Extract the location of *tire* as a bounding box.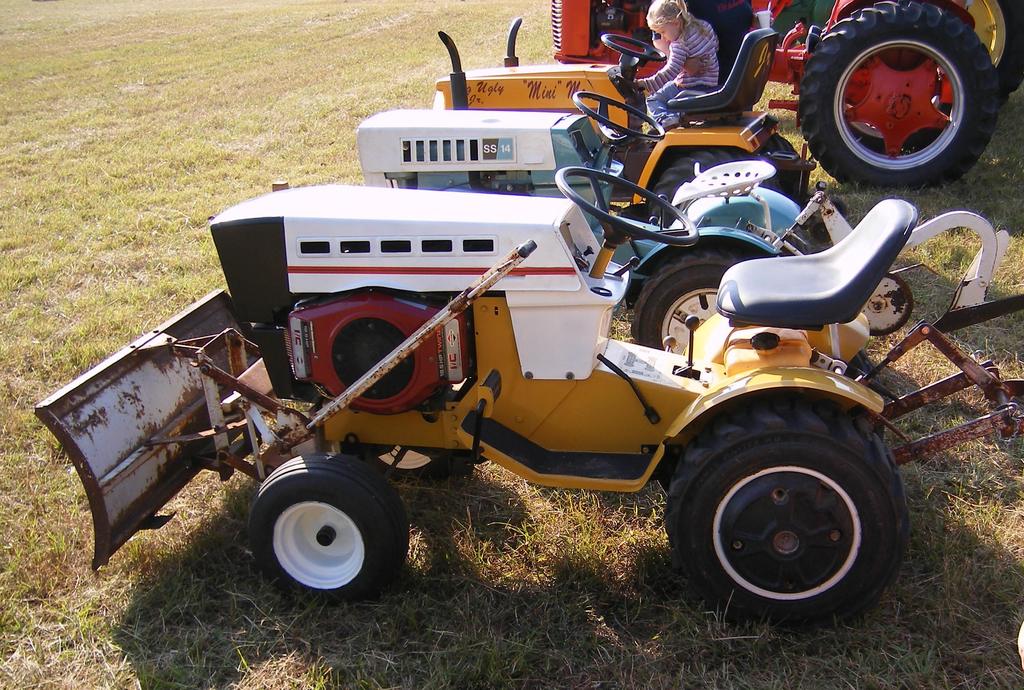
(630, 143, 781, 227).
